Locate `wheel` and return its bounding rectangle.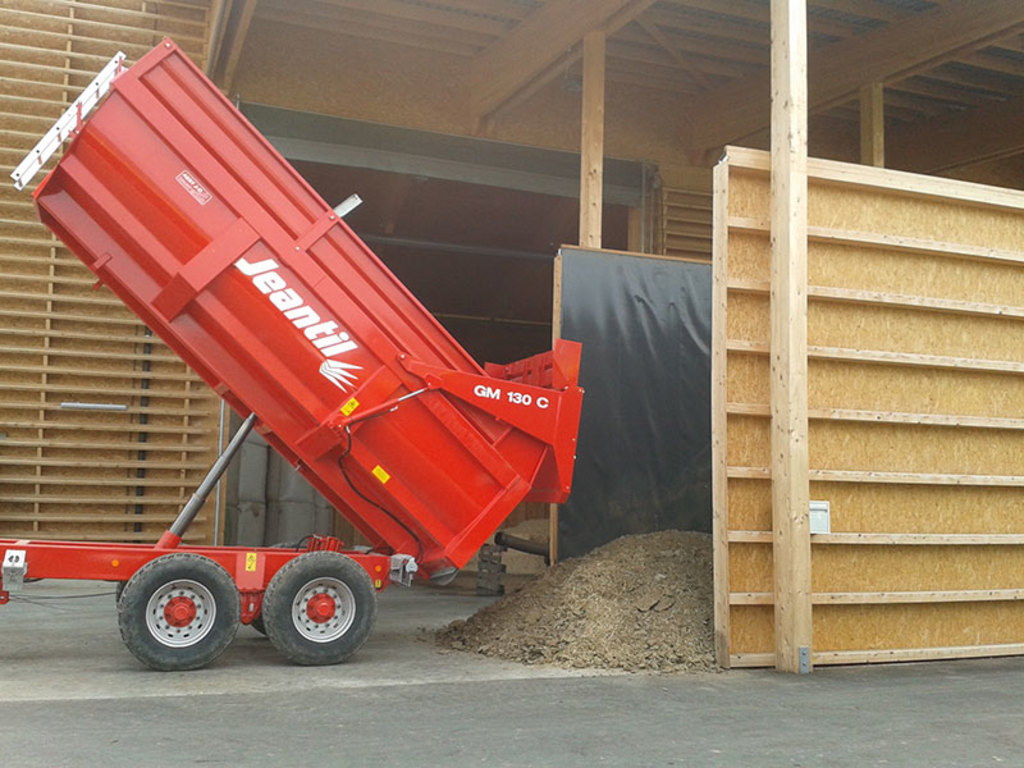
rect(118, 554, 239, 672).
